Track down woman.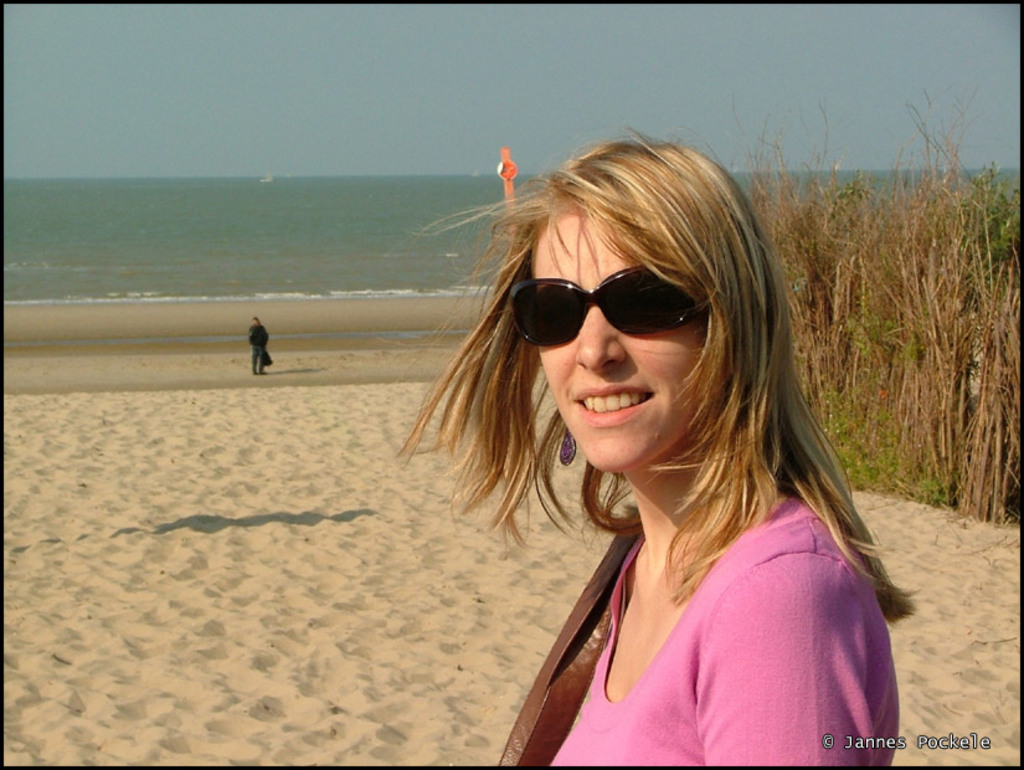
Tracked to BBox(380, 123, 916, 768).
